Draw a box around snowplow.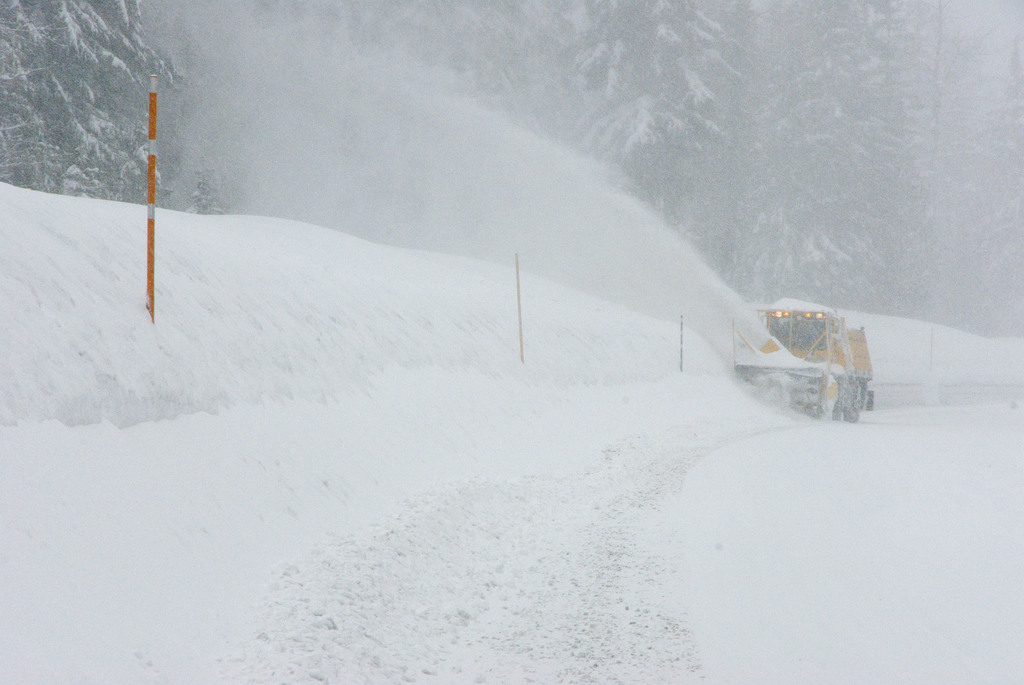
region(730, 306, 877, 416).
